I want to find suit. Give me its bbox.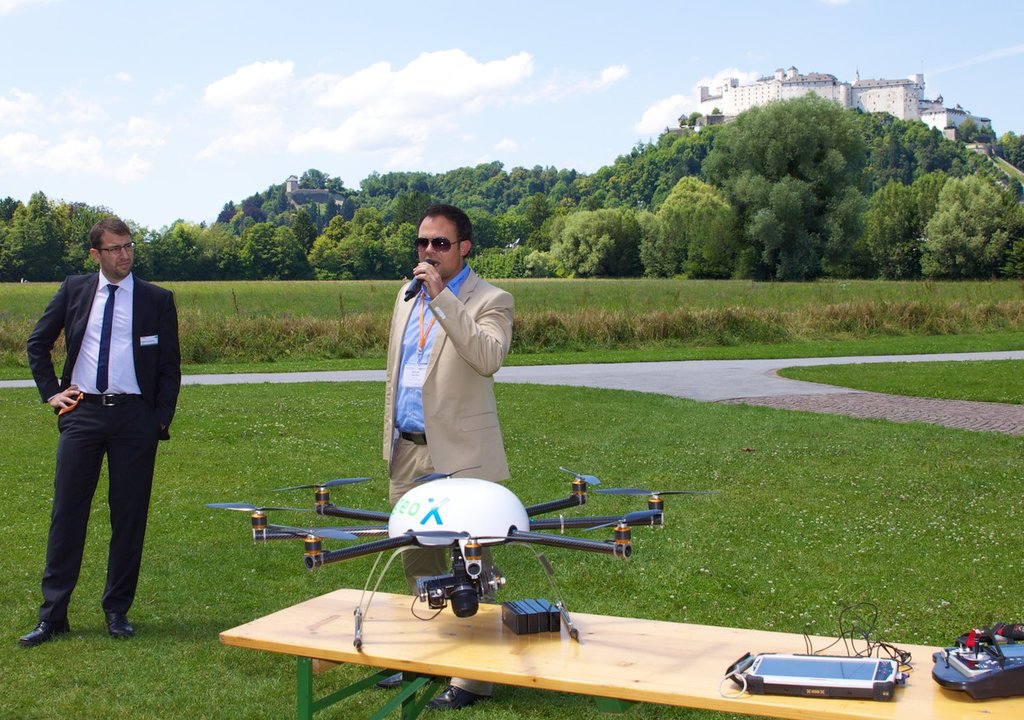
380 266 513 701.
